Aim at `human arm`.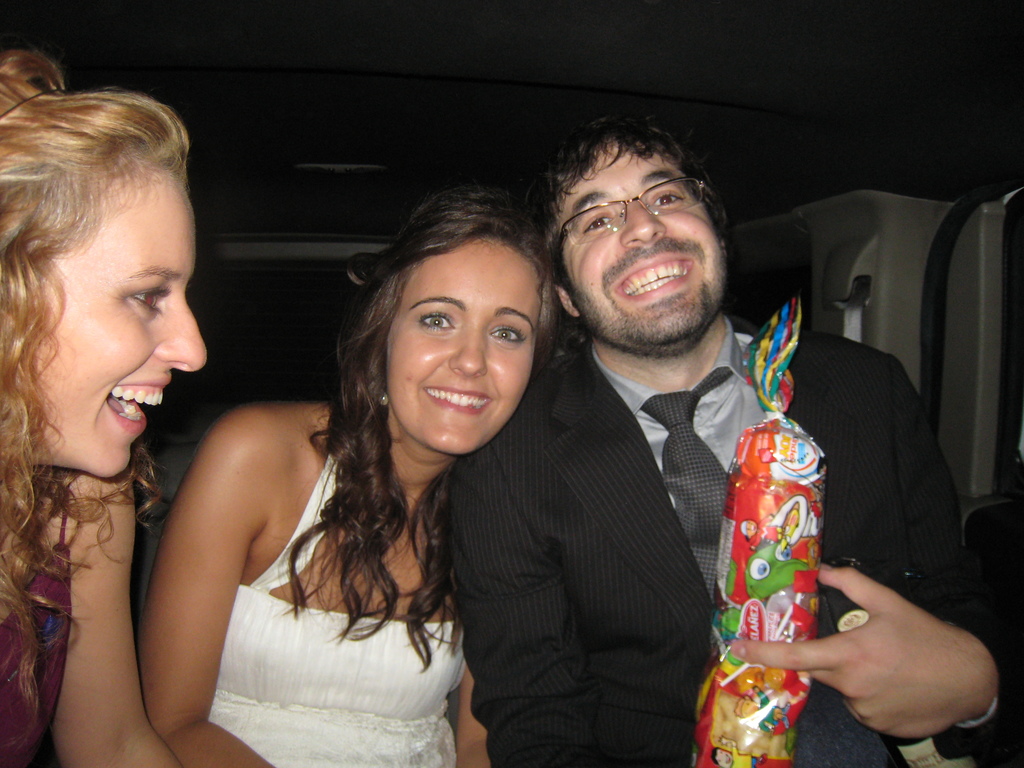
Aimed at Rect(138, 395, 287, 767).
